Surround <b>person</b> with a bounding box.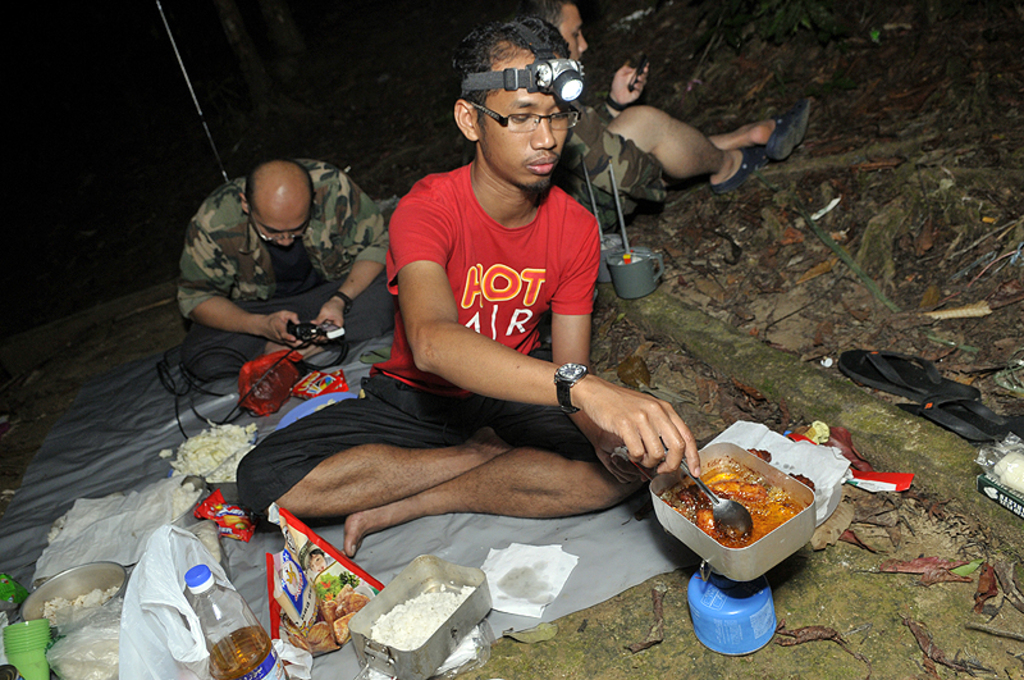
detection(545, 0, 809, 225).
